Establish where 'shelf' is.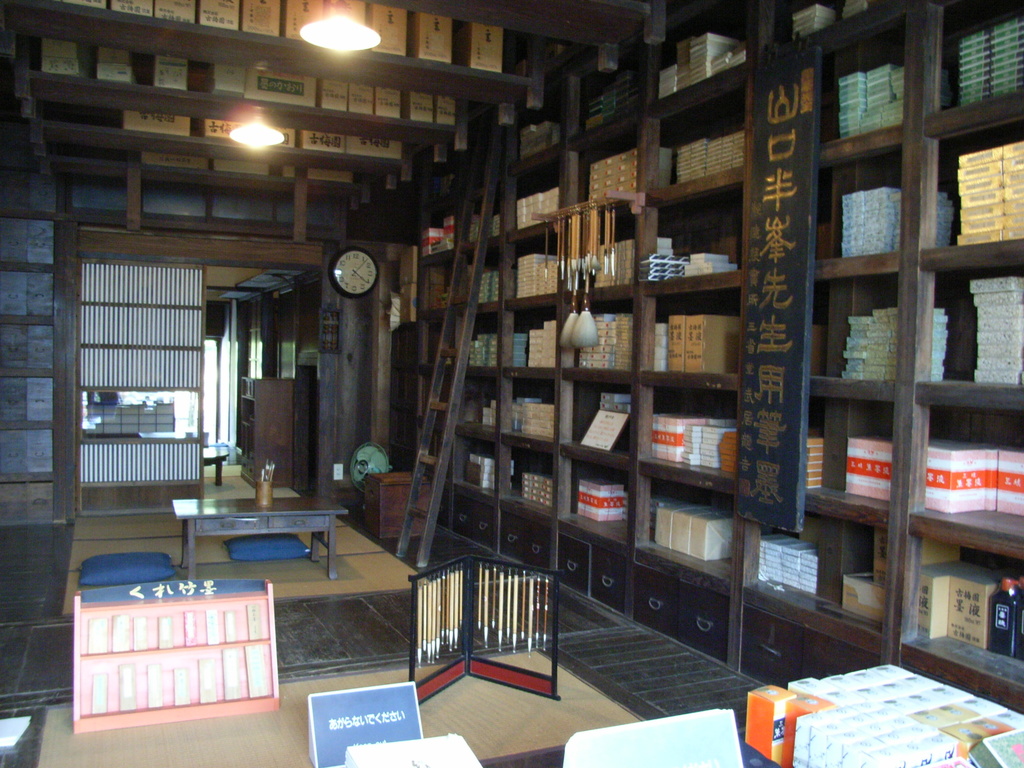
Established at <box>349,0,1023,684</box>.
